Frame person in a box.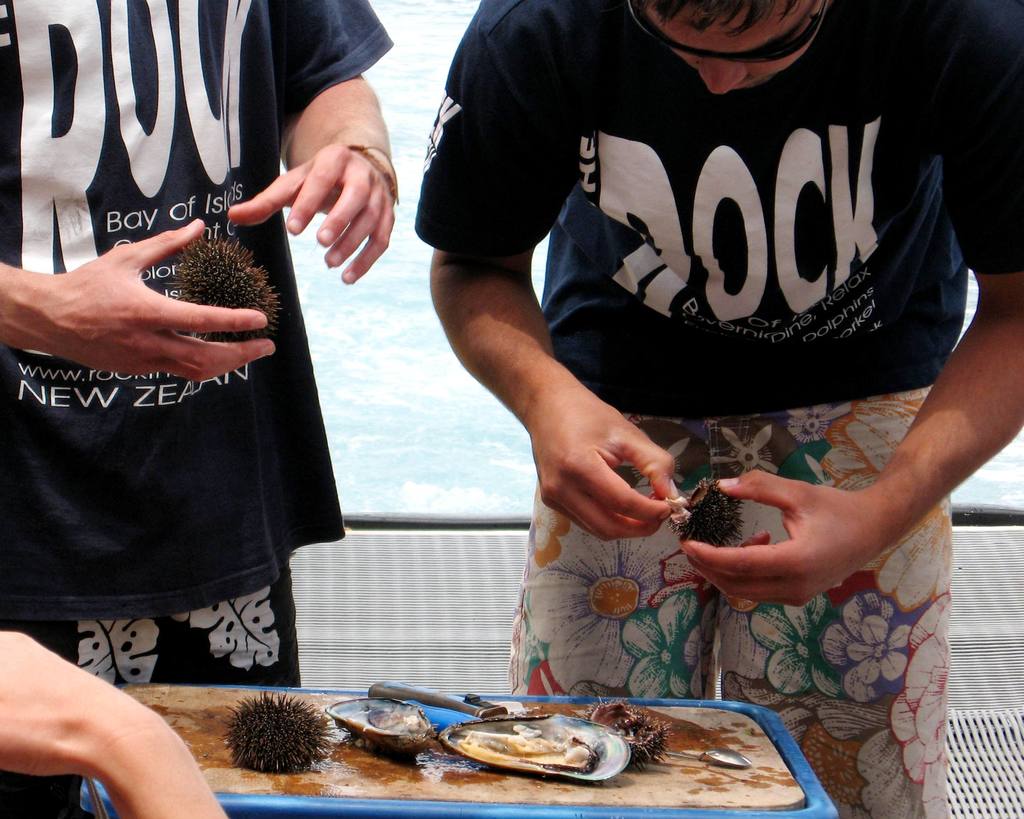
413:0:1023:815.
